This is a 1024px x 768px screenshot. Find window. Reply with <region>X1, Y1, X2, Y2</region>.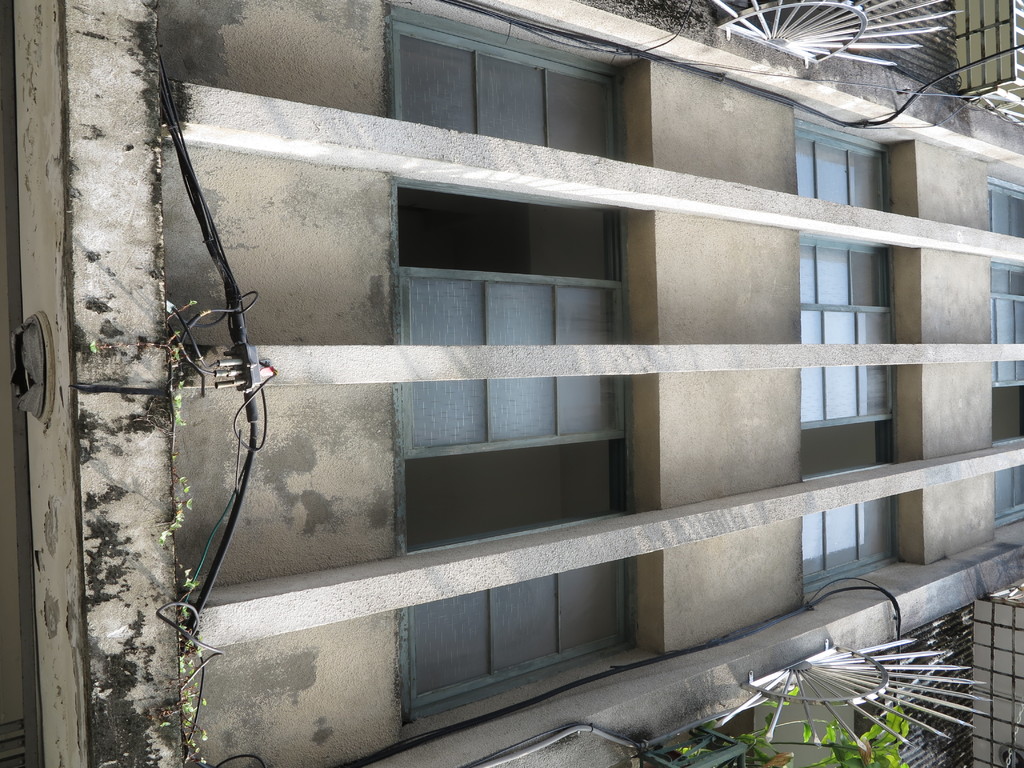
<region>799, 367, 901, 487</region>.
